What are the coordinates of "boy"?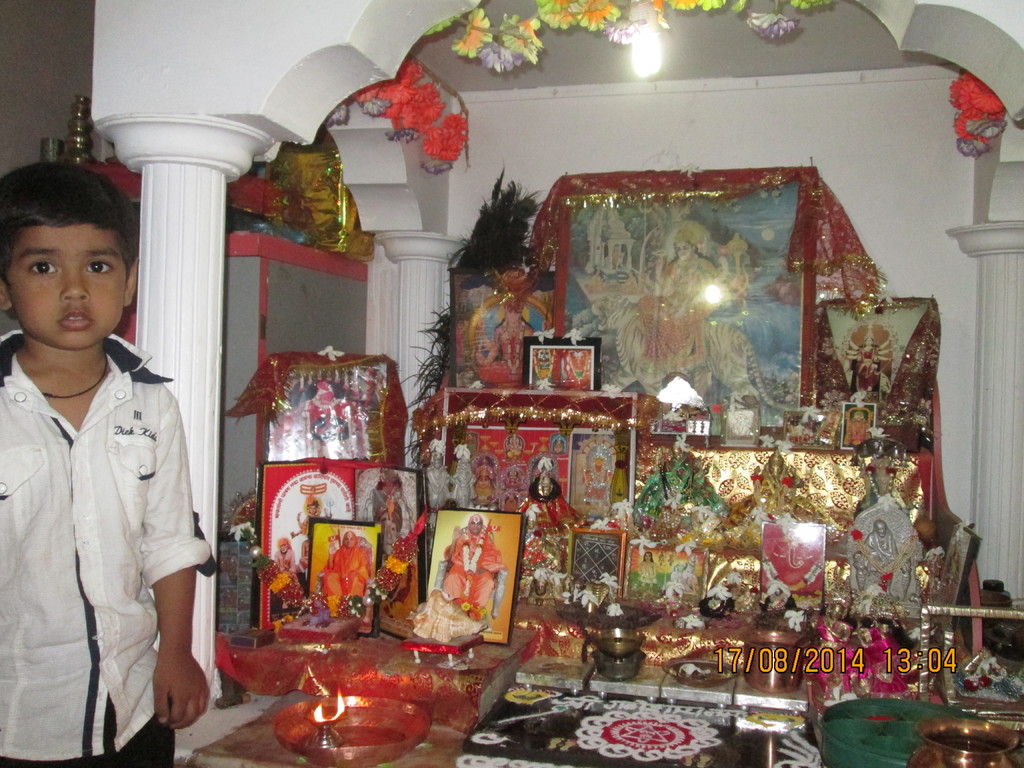
7, 203, 213, 760.
